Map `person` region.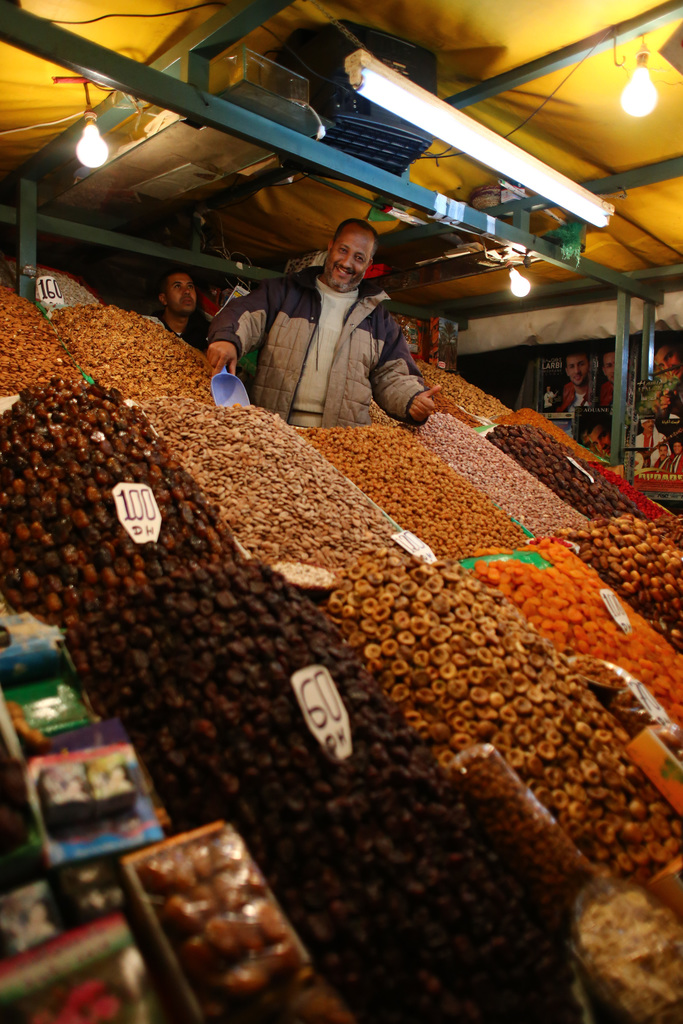
Mapped to [554, 354, 595, 413].
